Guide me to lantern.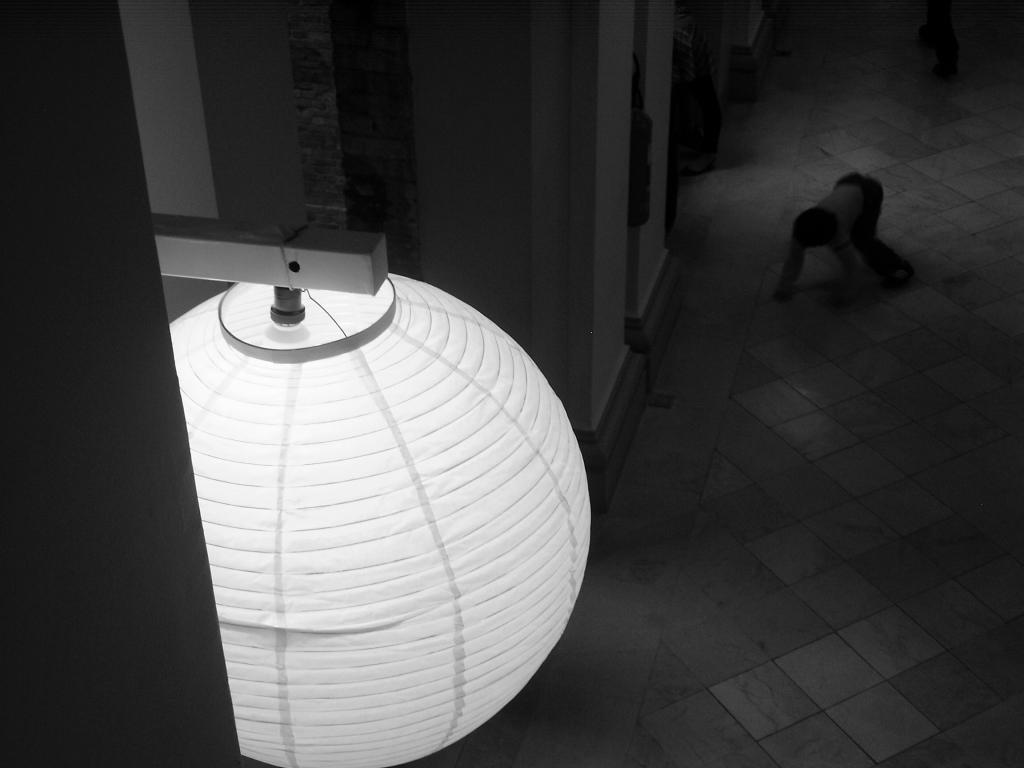
Guidance: (170, 272, 590, 767).
